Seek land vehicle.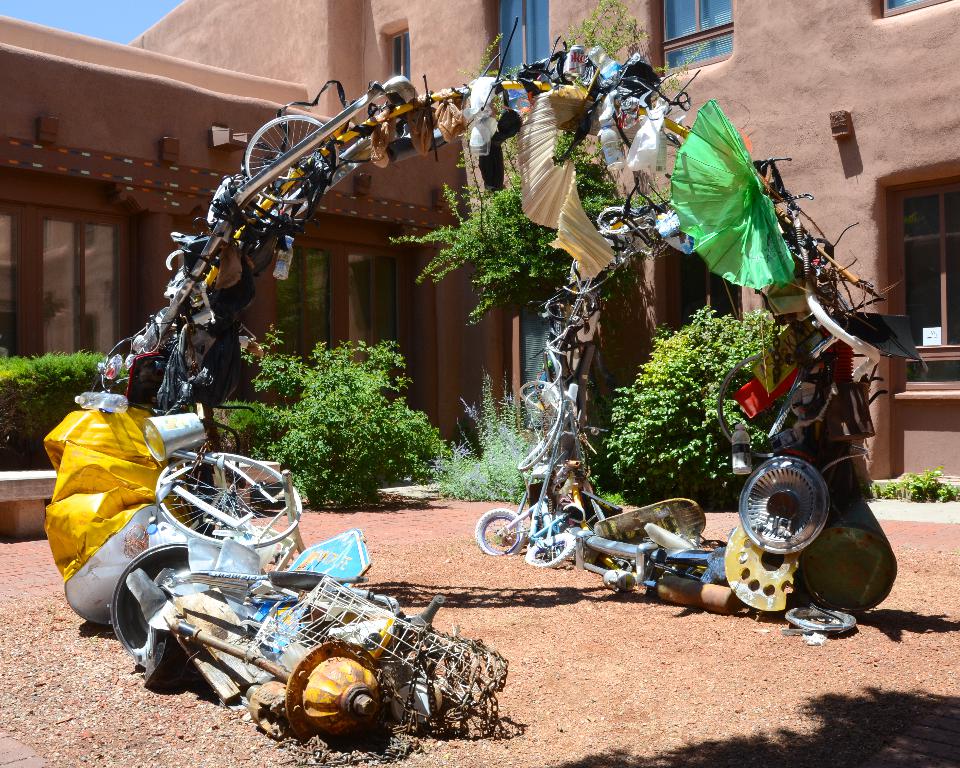
box(477, 491, 587, 568).
